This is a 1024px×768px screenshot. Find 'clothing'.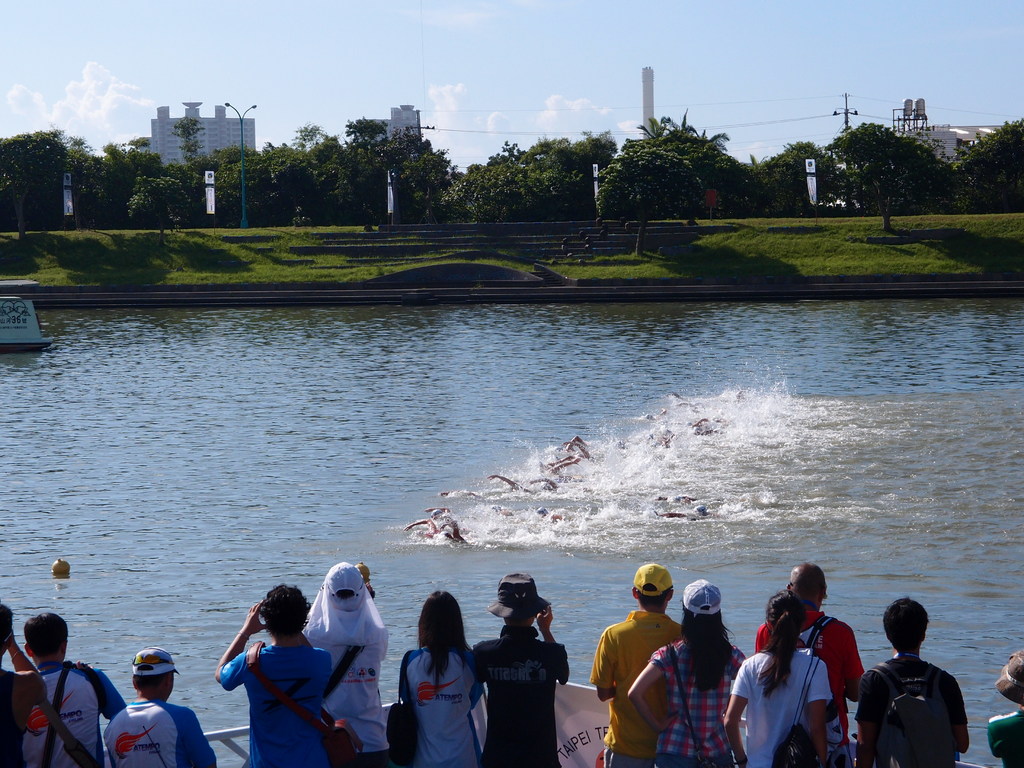
Bounding box: (left=600, top=614, right=687, bottom=767).
